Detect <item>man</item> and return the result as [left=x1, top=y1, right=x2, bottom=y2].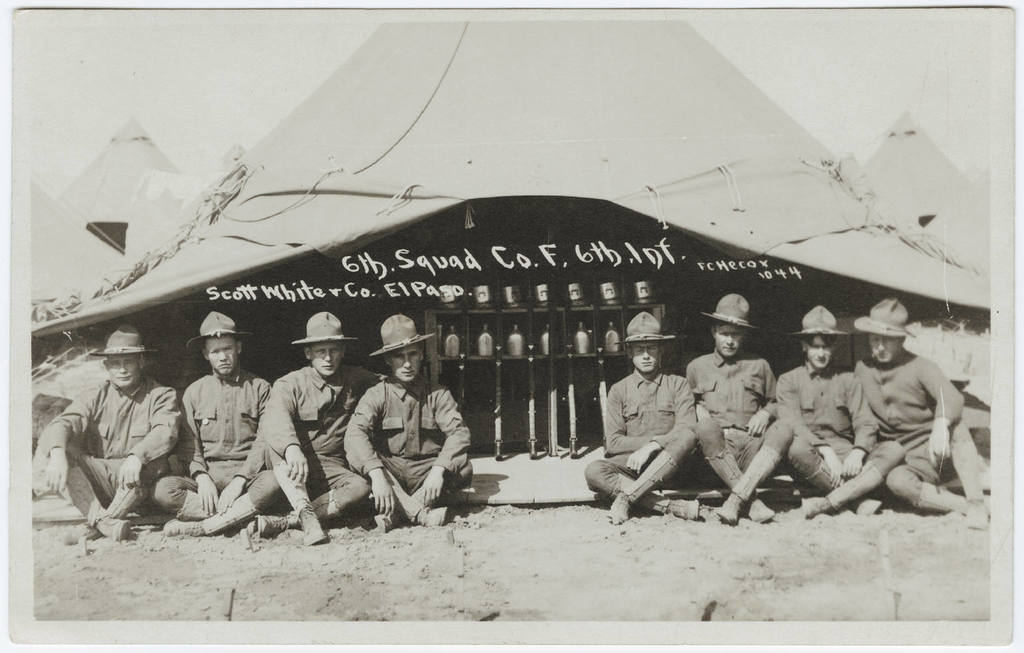
[left=41, top=322, right=181, bottom=543].
